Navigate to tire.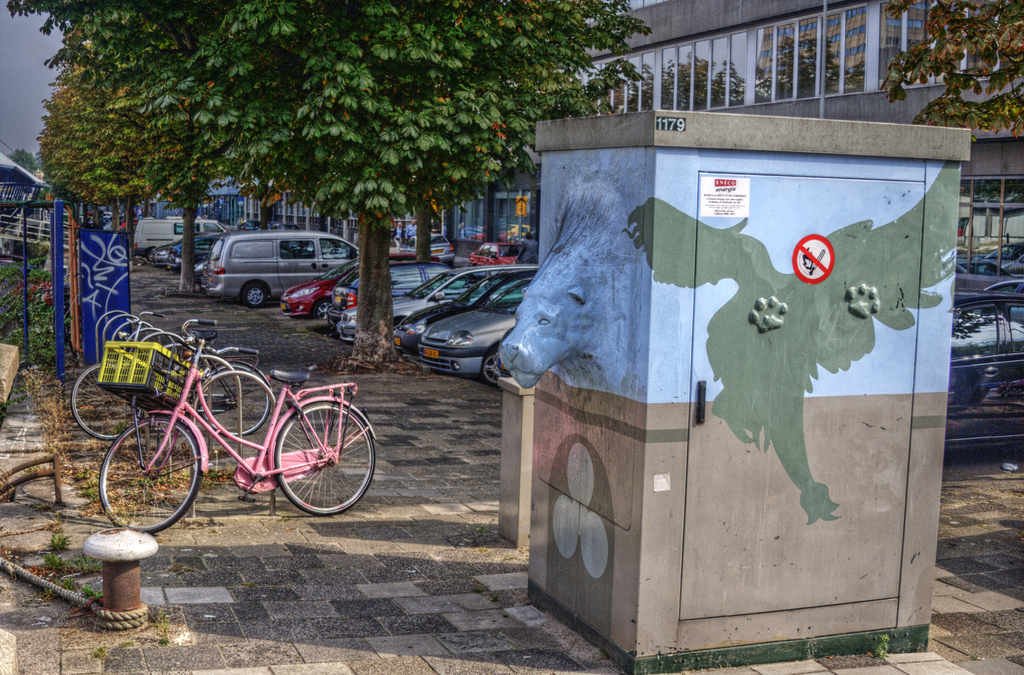
Navigation target: 242, 282, 267, 307.
